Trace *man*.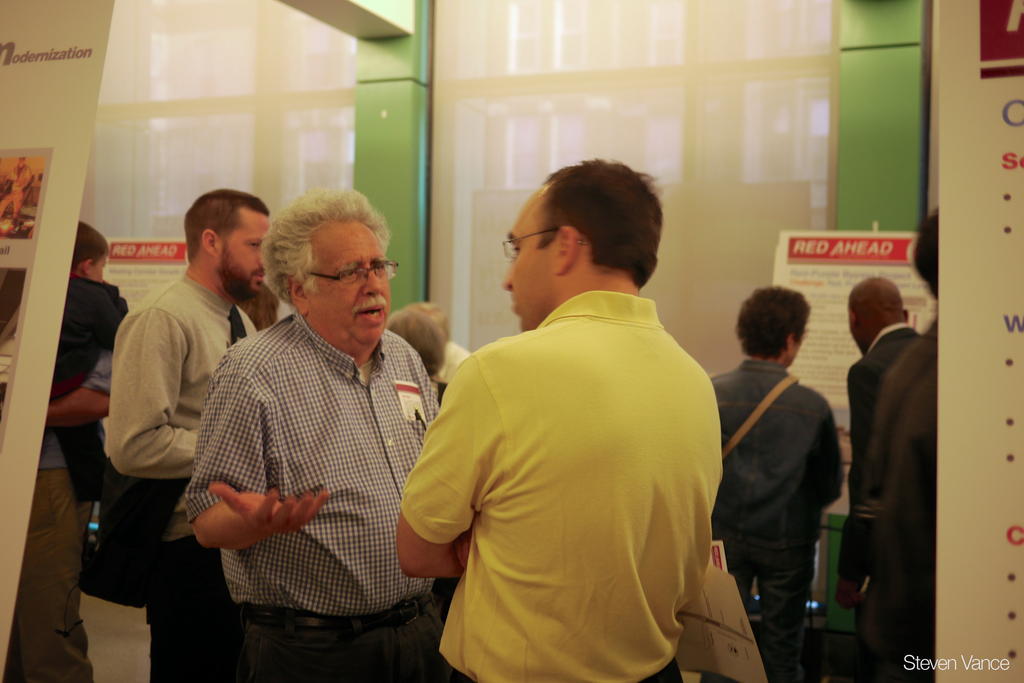
Traced to bbox(104, 184, 274, 682).
